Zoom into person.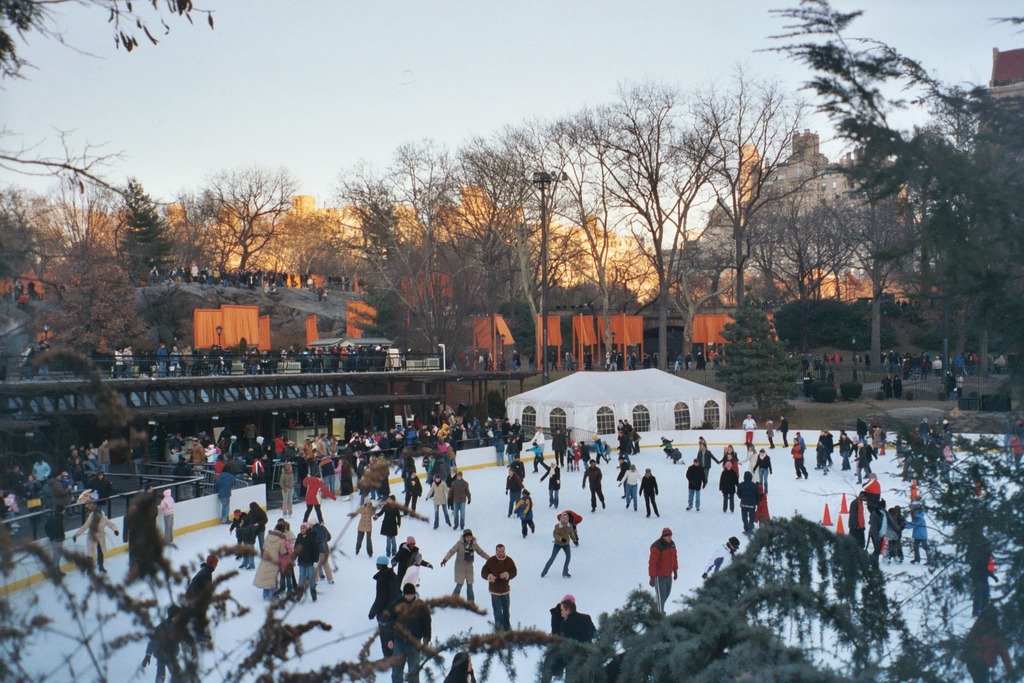
Zoom target: detection(401, 469, 422, 516).
